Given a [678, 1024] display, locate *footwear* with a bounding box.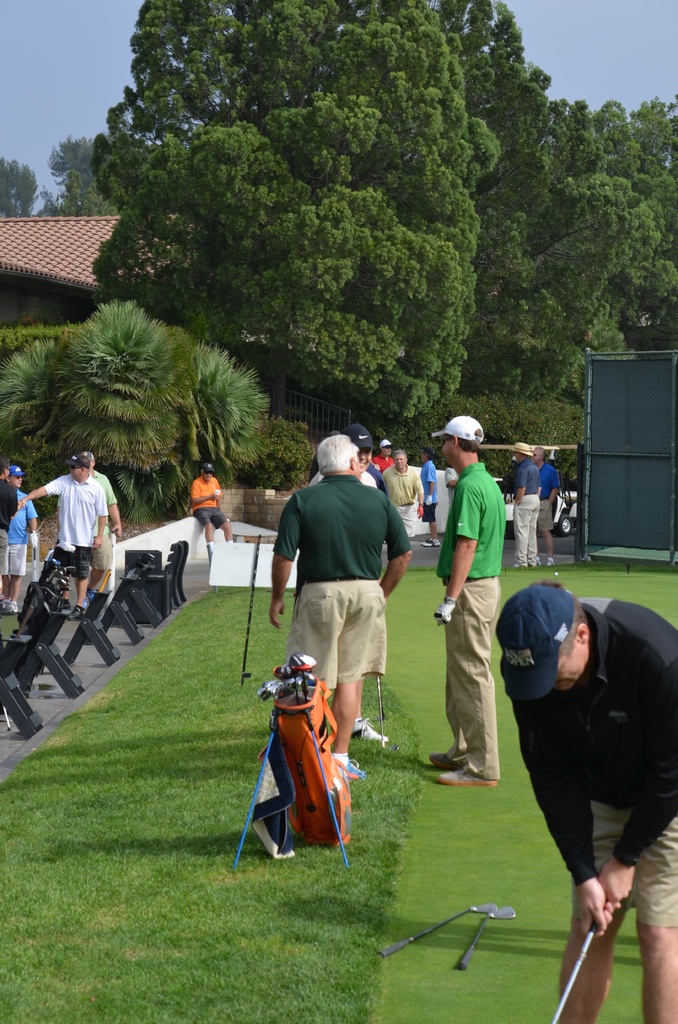
Located: [339, 758, 367, 778].
